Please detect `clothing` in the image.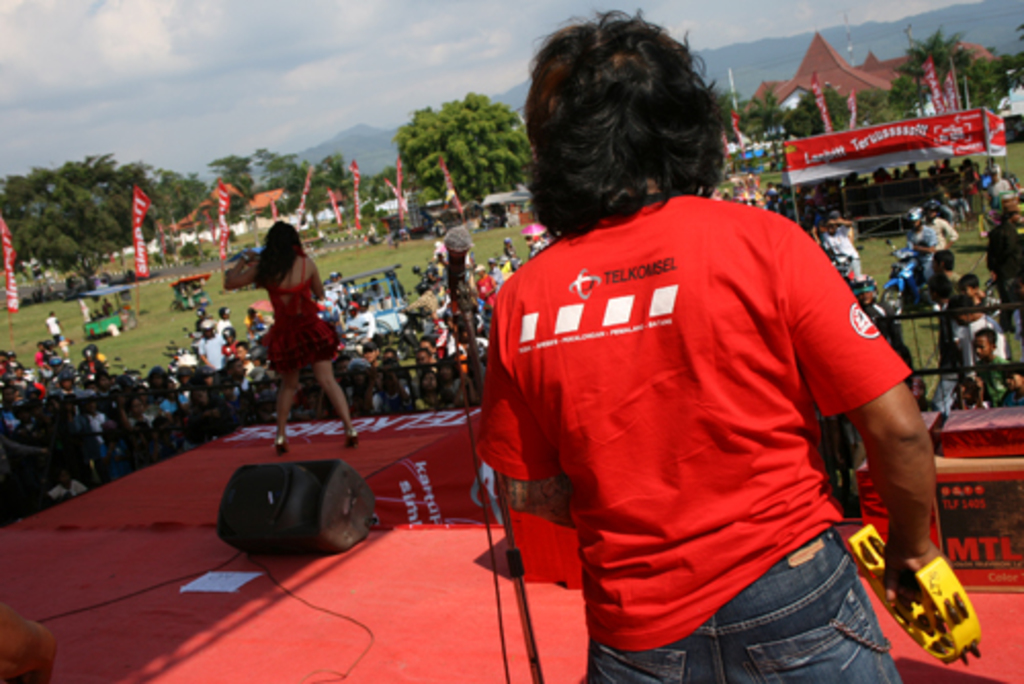
[915,213,971,262].
